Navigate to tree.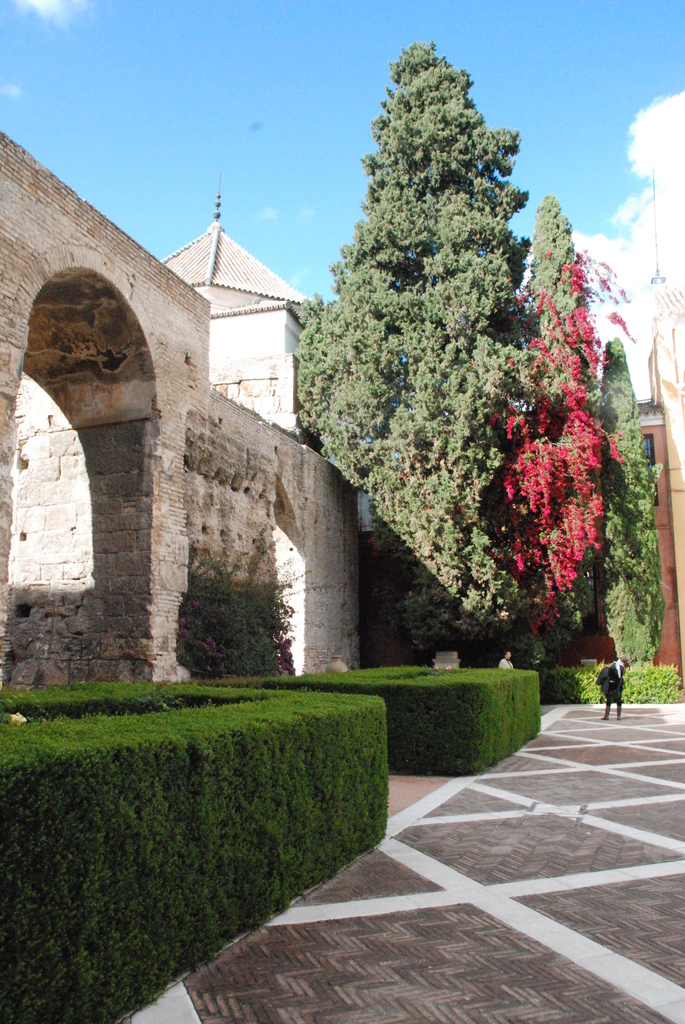
Navigation target: 289/34/534/672.
